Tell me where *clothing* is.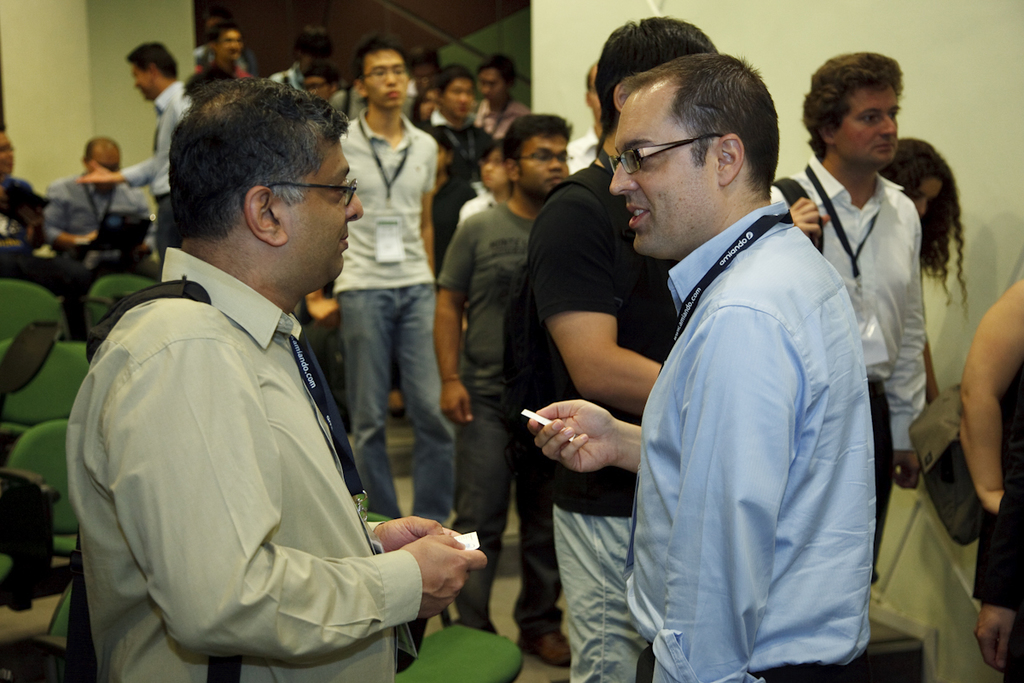
*clothing* is at bbox=[44, 233, 422, 682].
